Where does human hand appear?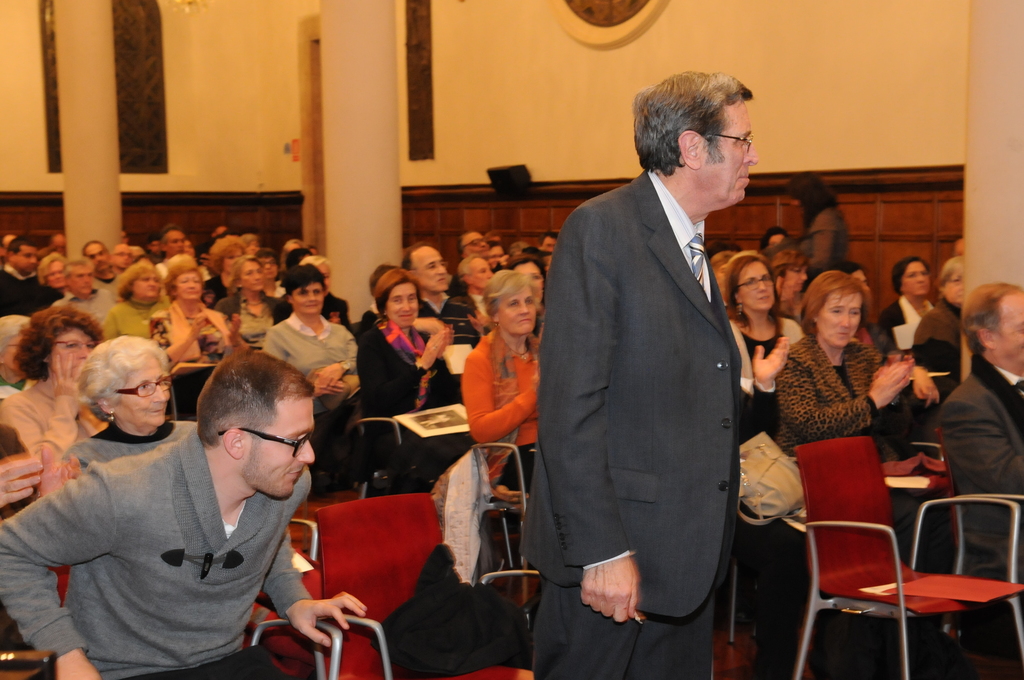
Appears at 0,453,42,509.
